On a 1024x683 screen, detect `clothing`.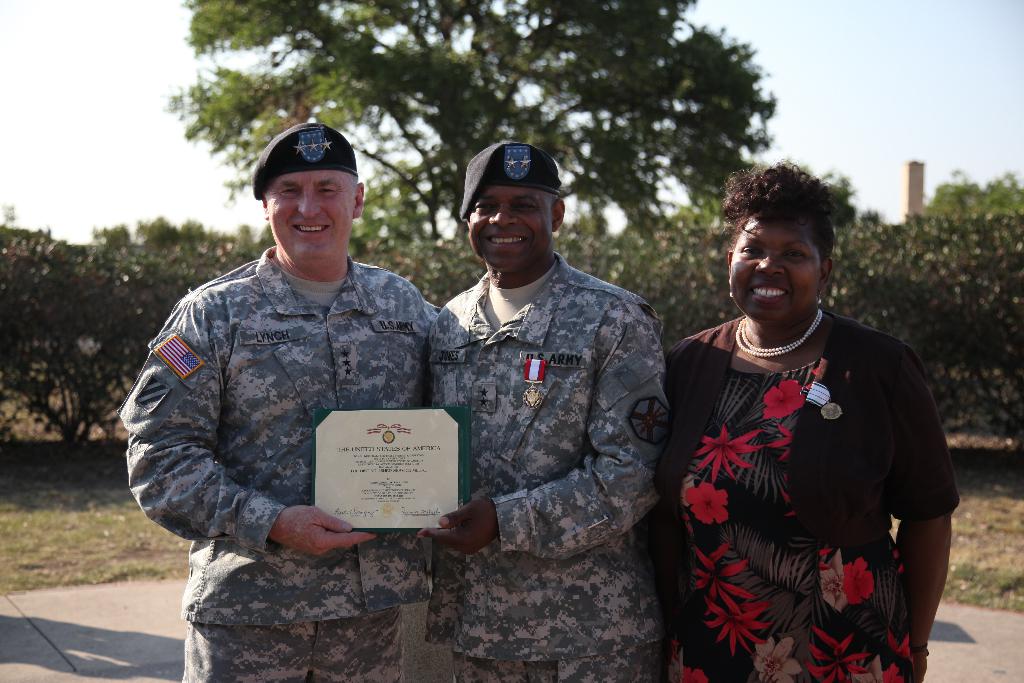
Rect(664, 288, 943, 666).
